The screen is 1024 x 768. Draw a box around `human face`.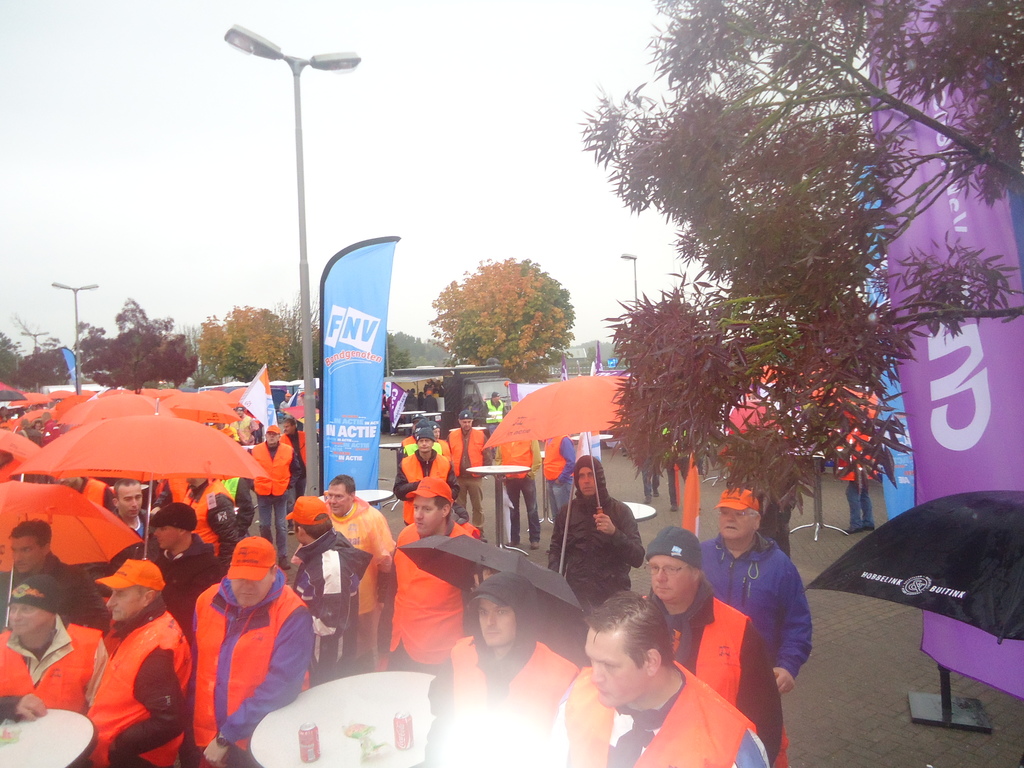
(left=269, top=436, right=275, bottom=442).
